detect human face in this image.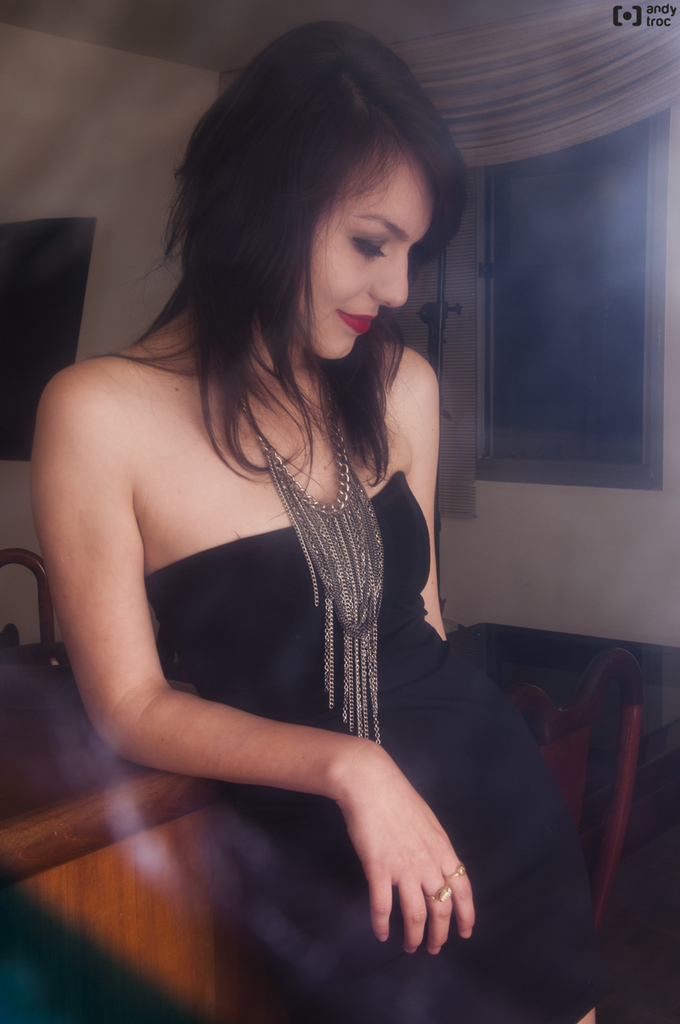
Detection: locate(314, 174, 438, 360).
